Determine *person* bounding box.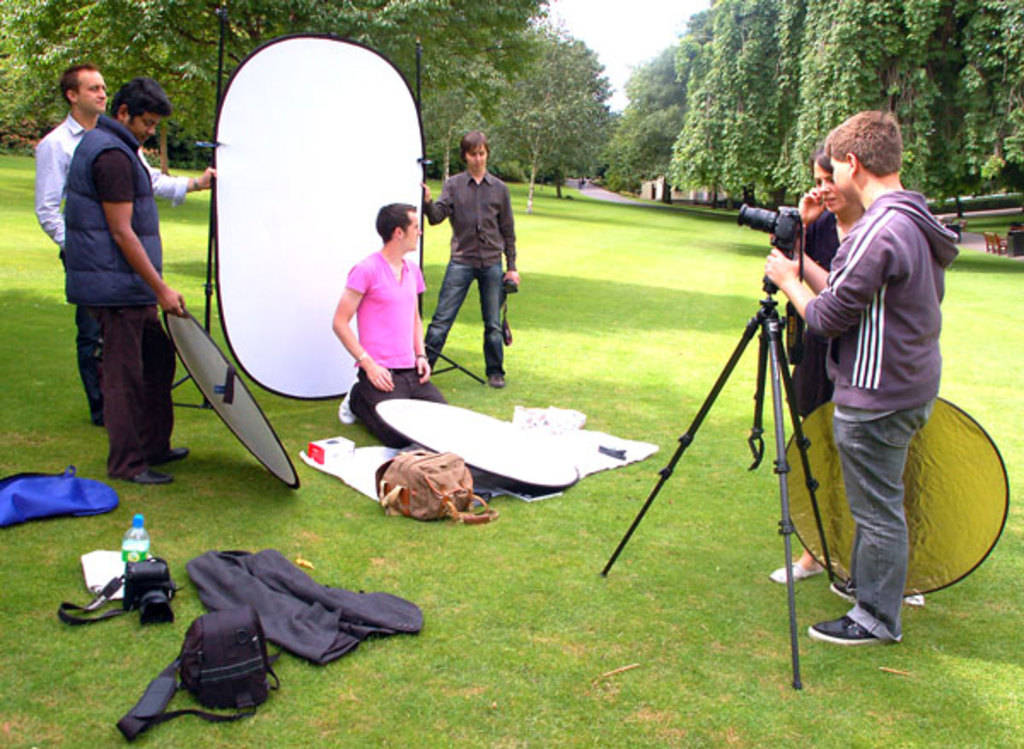
Determined: <bbox>775, 157, 916, 602</bbox>.
